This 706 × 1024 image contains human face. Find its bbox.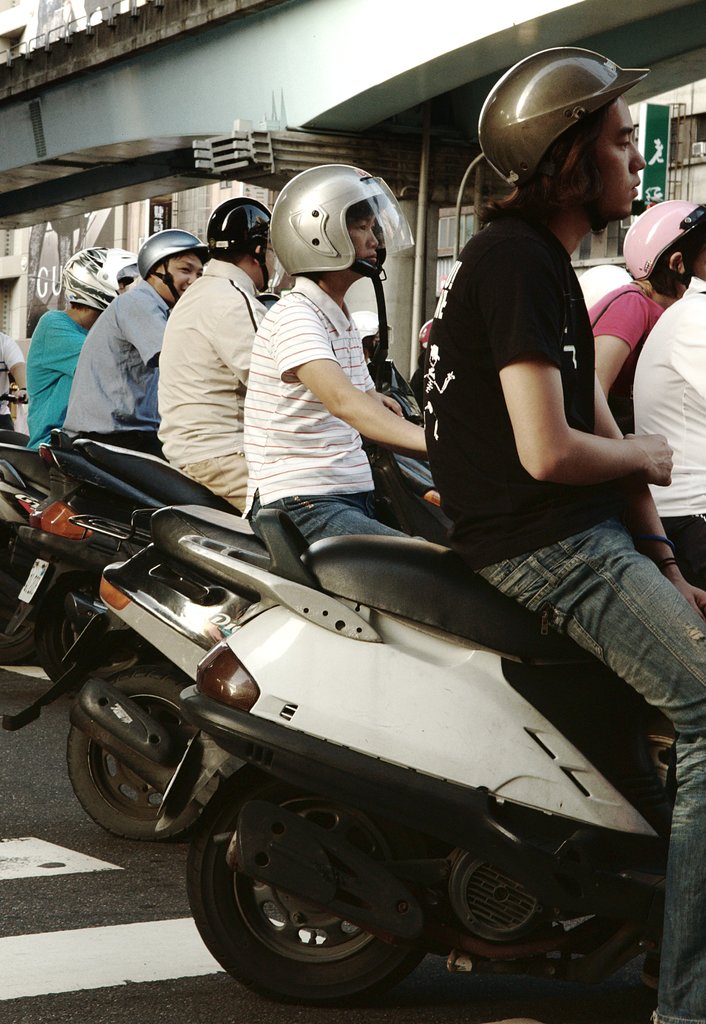
l=256, t=252, r=275, b=287.
